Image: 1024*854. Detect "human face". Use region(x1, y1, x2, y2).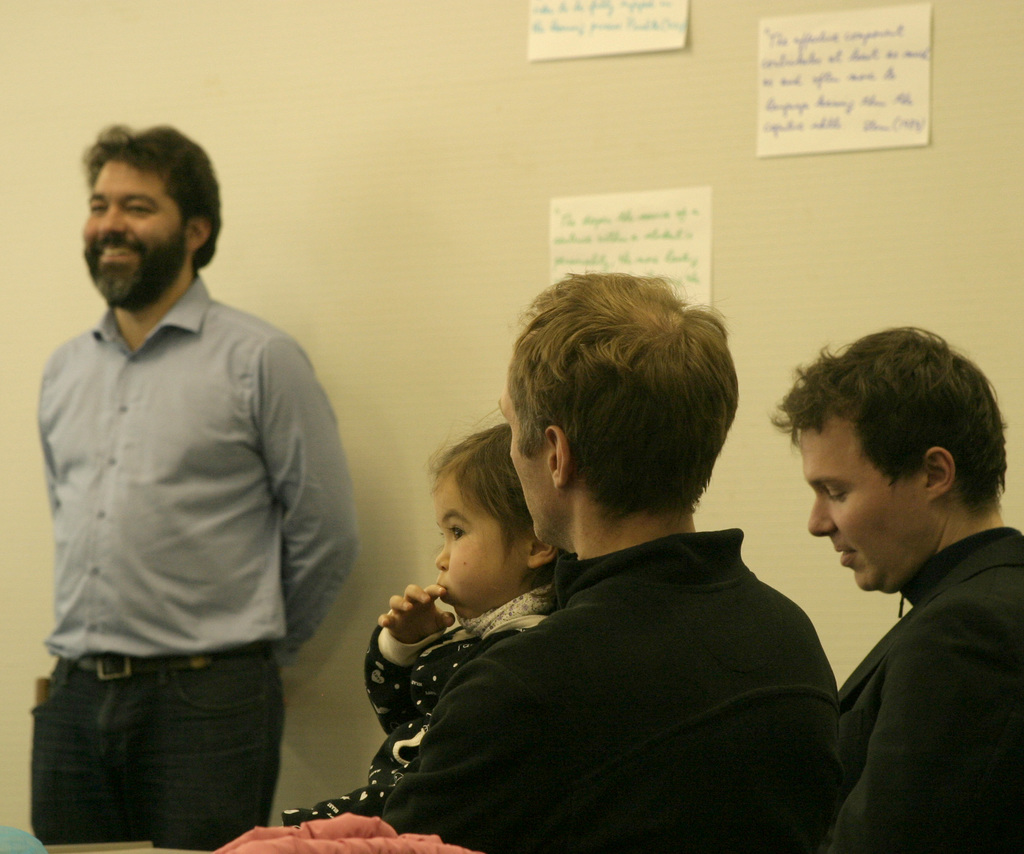
region(492, 386, 551, 544).
